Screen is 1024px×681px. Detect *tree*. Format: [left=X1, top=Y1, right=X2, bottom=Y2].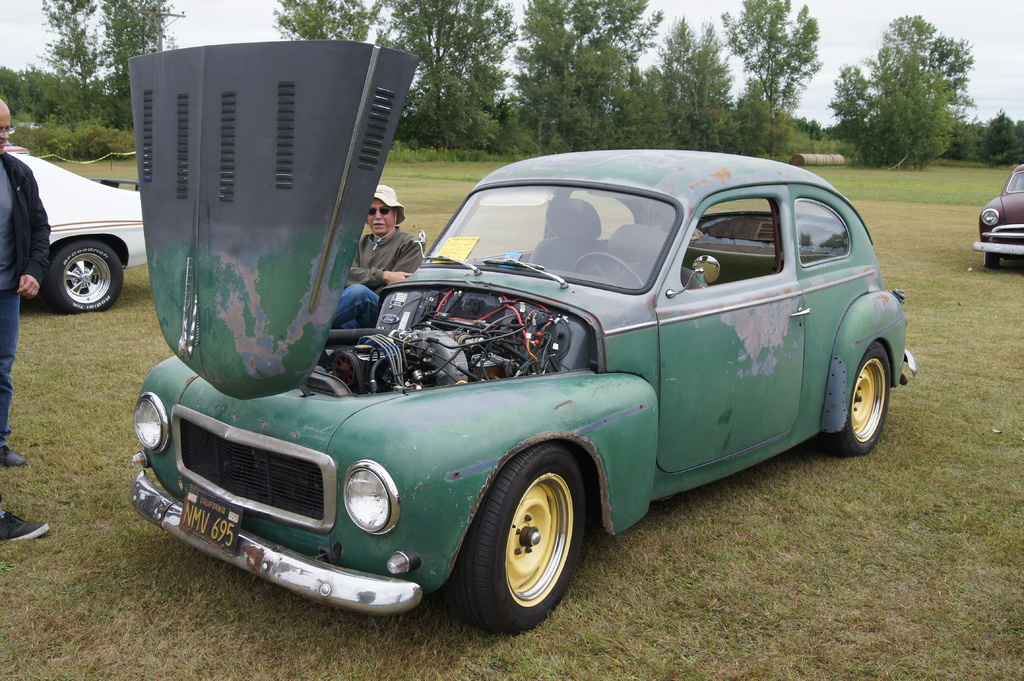
[left=111, top=0, right=177, bottom=147].
